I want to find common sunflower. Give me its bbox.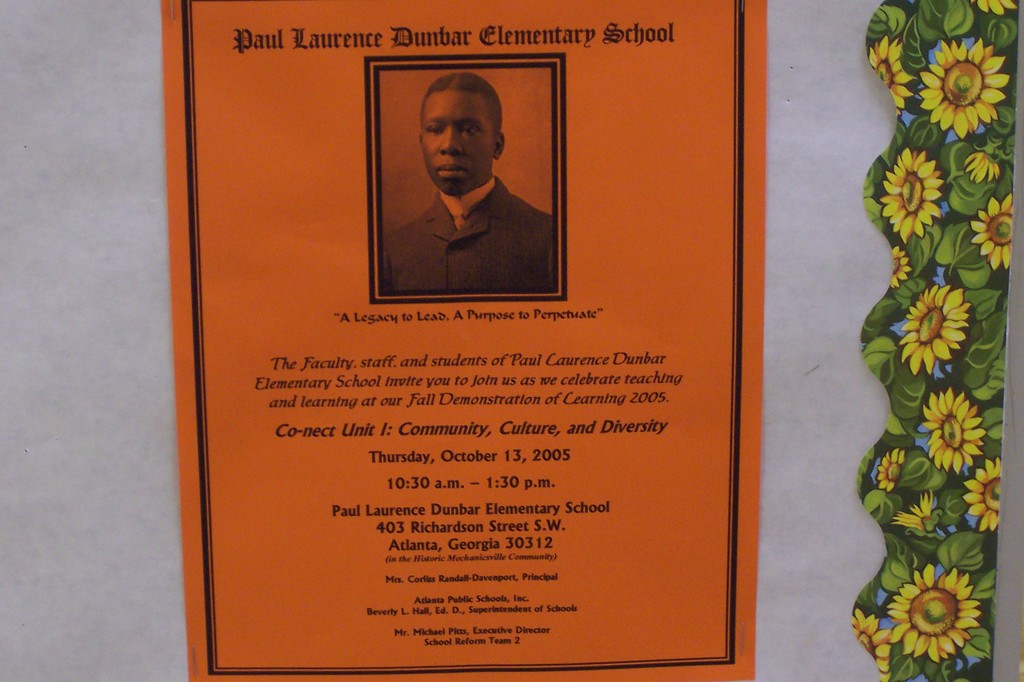
959/452/1011/536.
